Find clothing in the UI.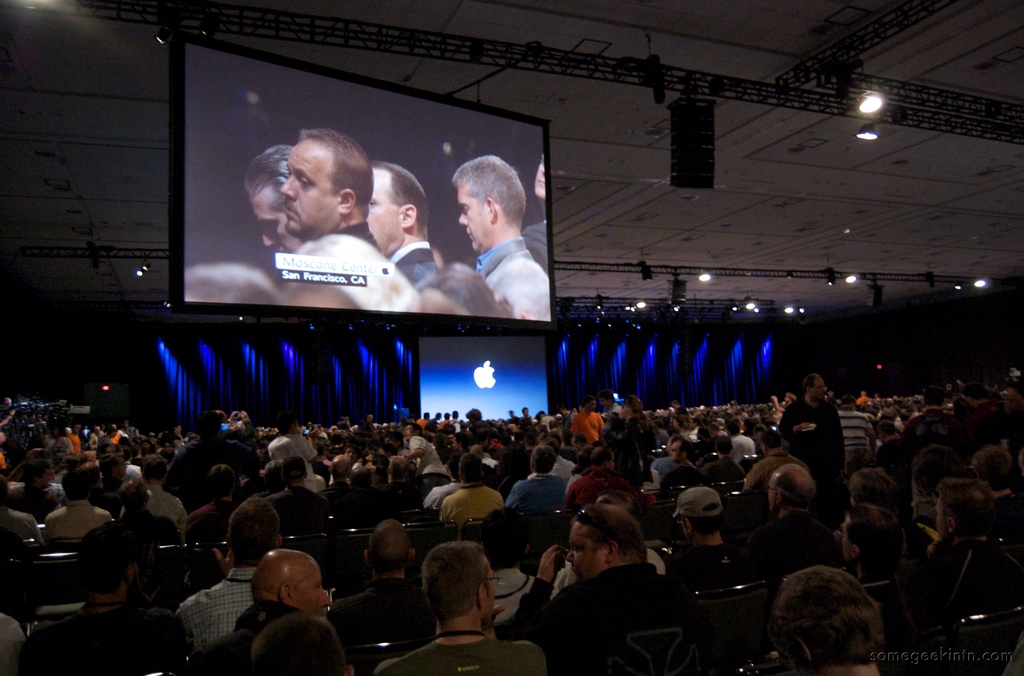
UI element at x1=175, y1=437, x2=261, y2=499.
